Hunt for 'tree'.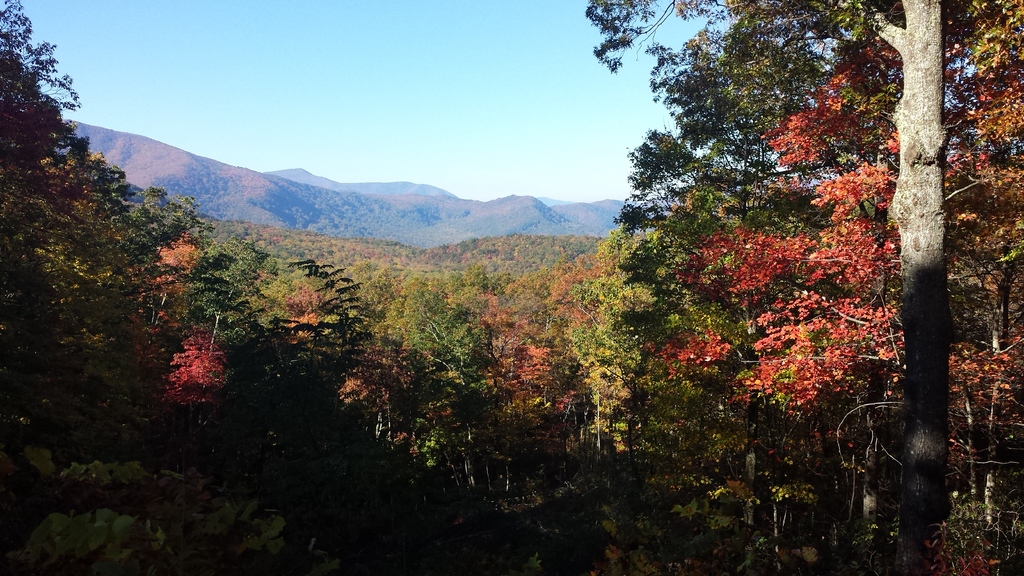
Hunted down at 568, 0, 1023, 575.
